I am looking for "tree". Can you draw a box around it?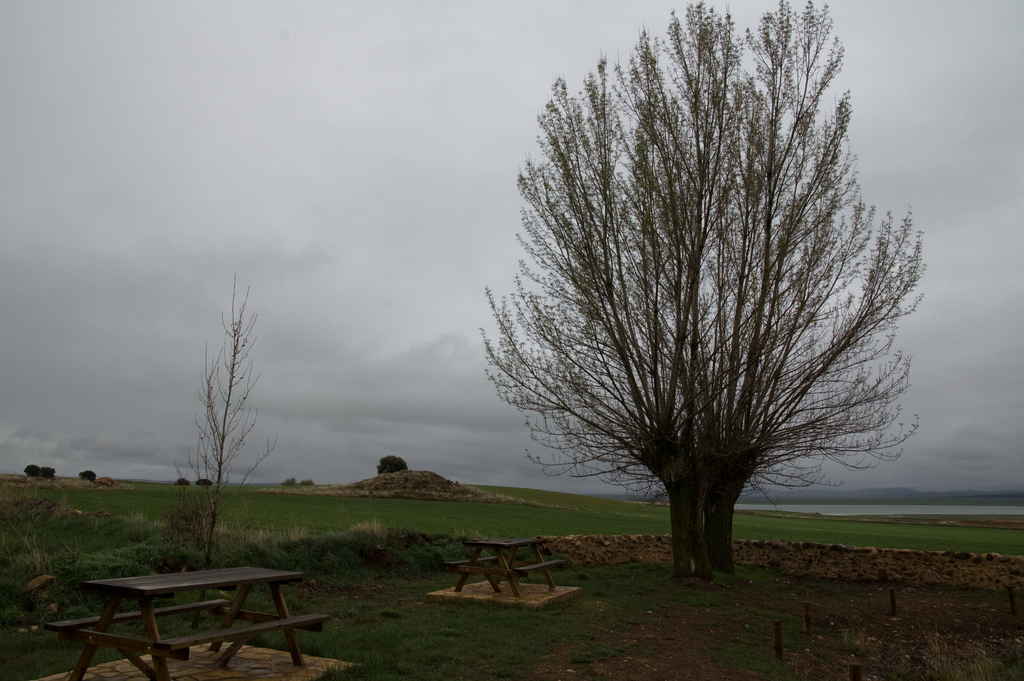
Sure, the bounding box is pyautogui.locateOnScreen(490, 13, 917, 573).
